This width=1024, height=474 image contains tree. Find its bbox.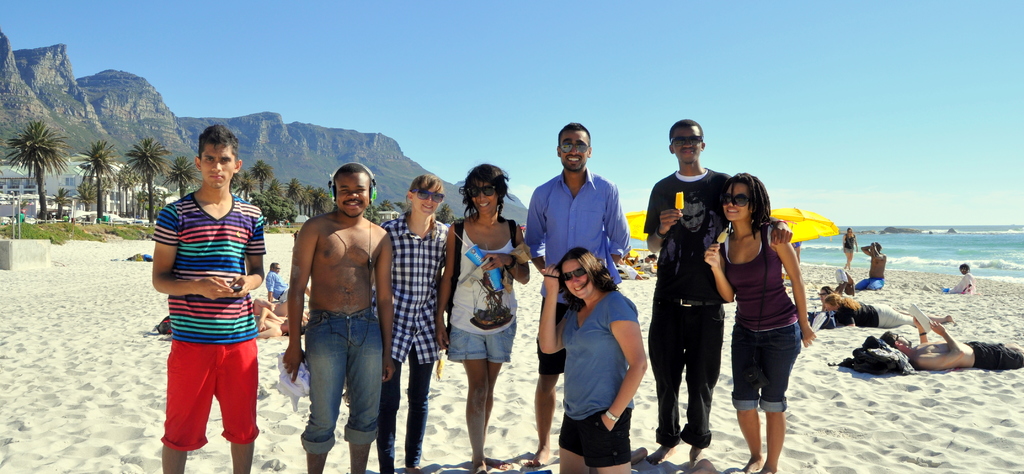
x1=1 y1=101 x2=61 y2=203.
